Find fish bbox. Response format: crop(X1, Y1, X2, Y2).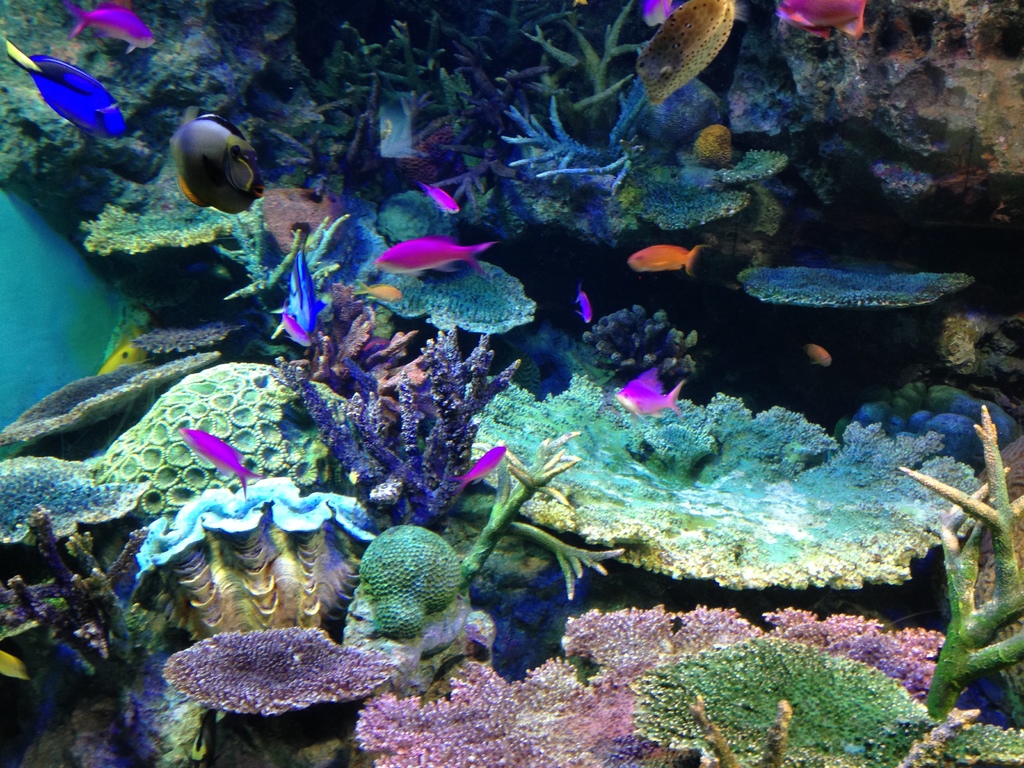
crop(808, 338, 837, 371).
